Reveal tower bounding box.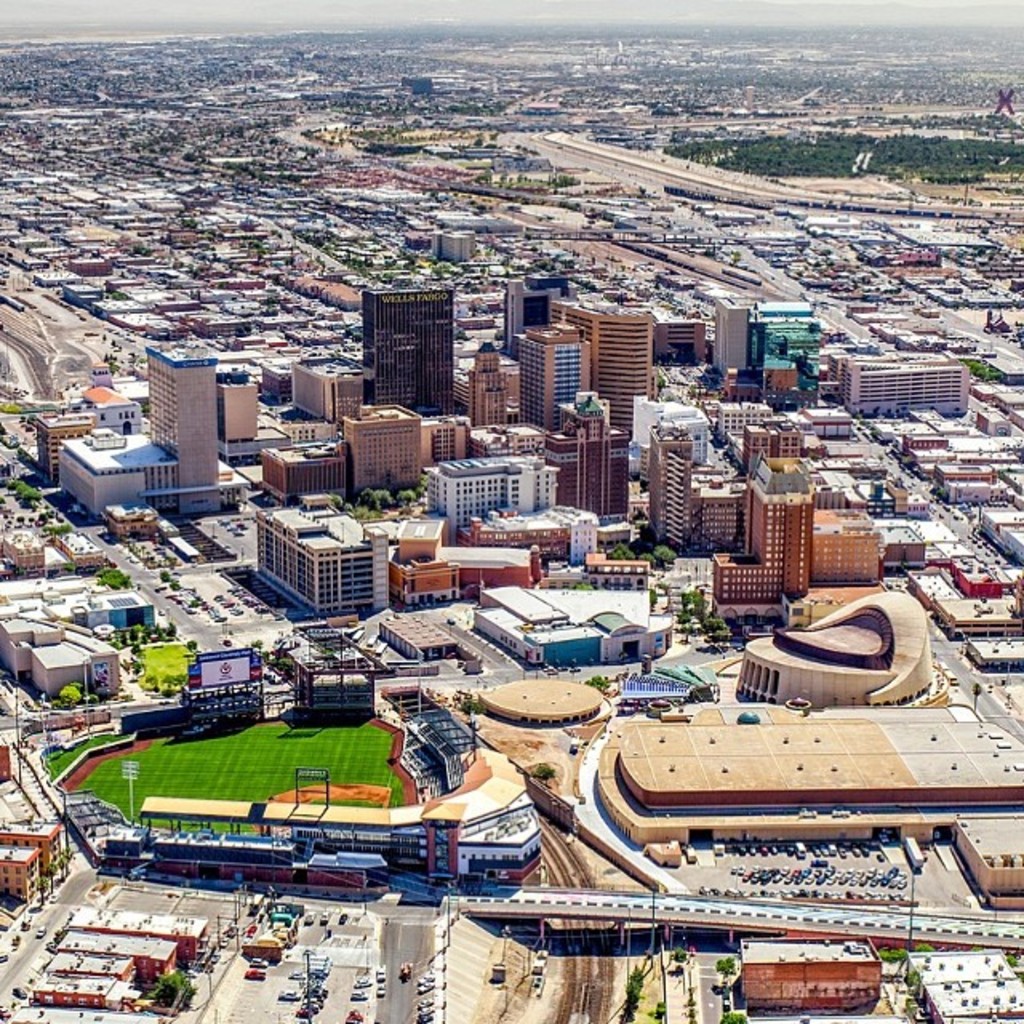
Revealed: [left=368, top=278, right=453, bottom=403].
